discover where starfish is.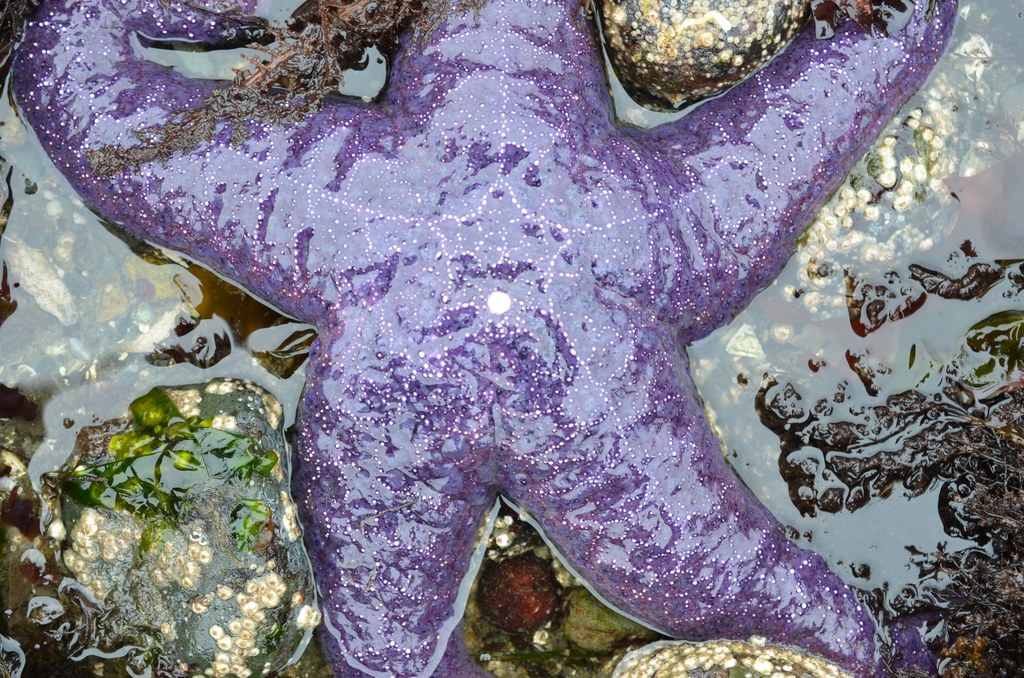
Discovered at rect(12, 0, 957, 677).
